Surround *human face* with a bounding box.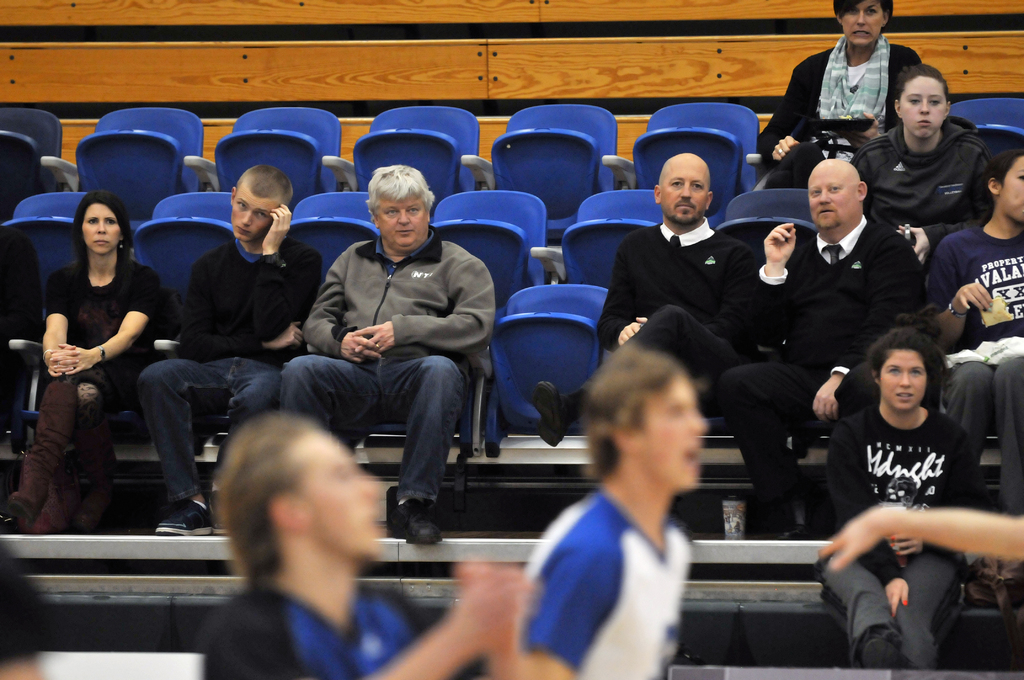
bbox=(999, 155, 1023, 230).
